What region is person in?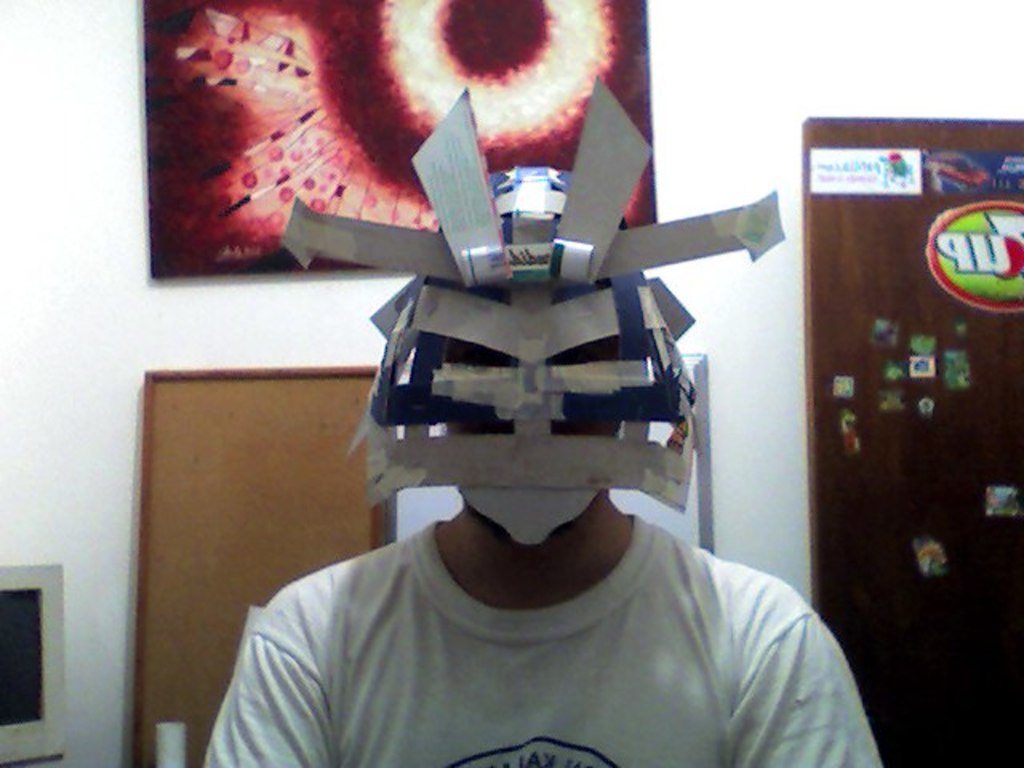
[left=221, top=61, right=859, bottom=763].
